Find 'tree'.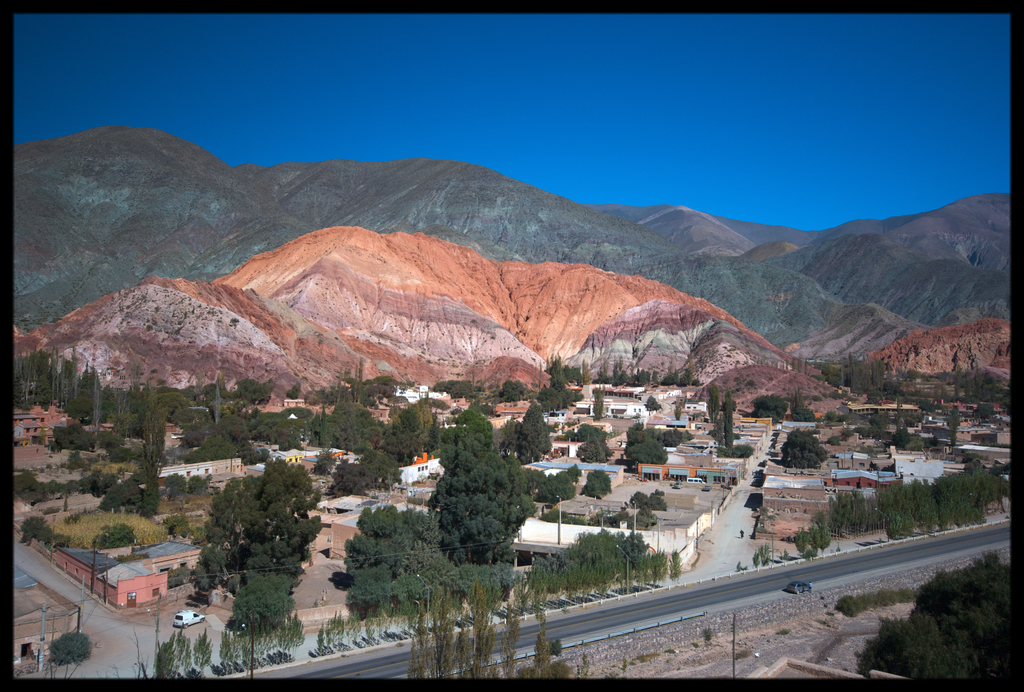
(430, 447, 515, 563).
